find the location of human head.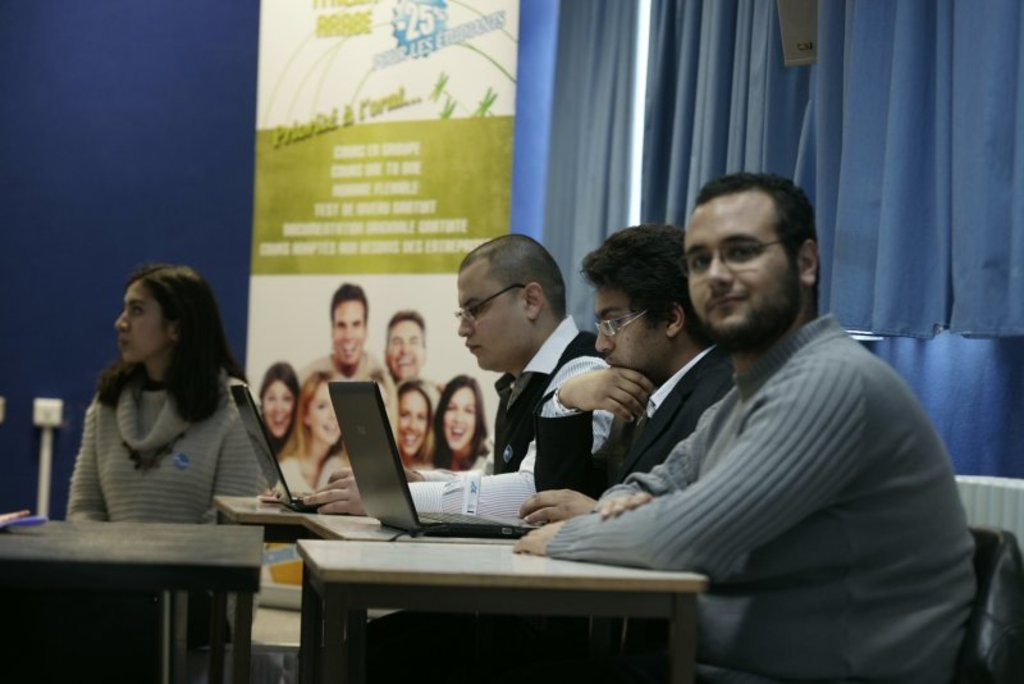
Location: [390, 307, 429, 374].
